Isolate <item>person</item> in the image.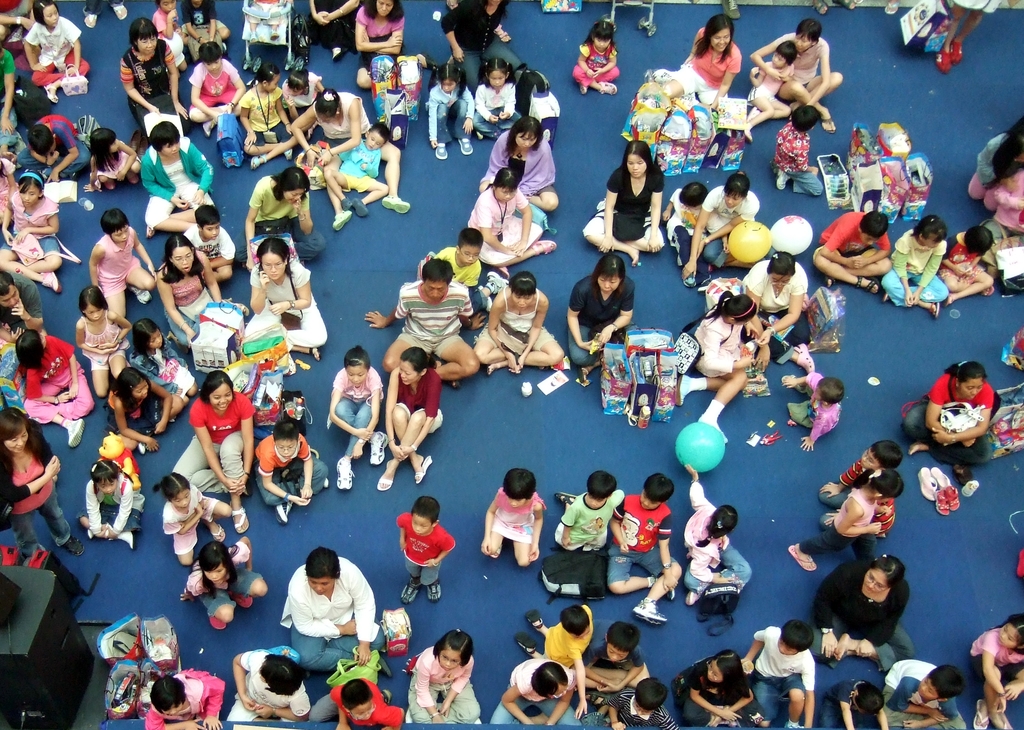
Isolated region: {"x1": 576, "y1": 617, "x2": 648, "y2": 699}.
